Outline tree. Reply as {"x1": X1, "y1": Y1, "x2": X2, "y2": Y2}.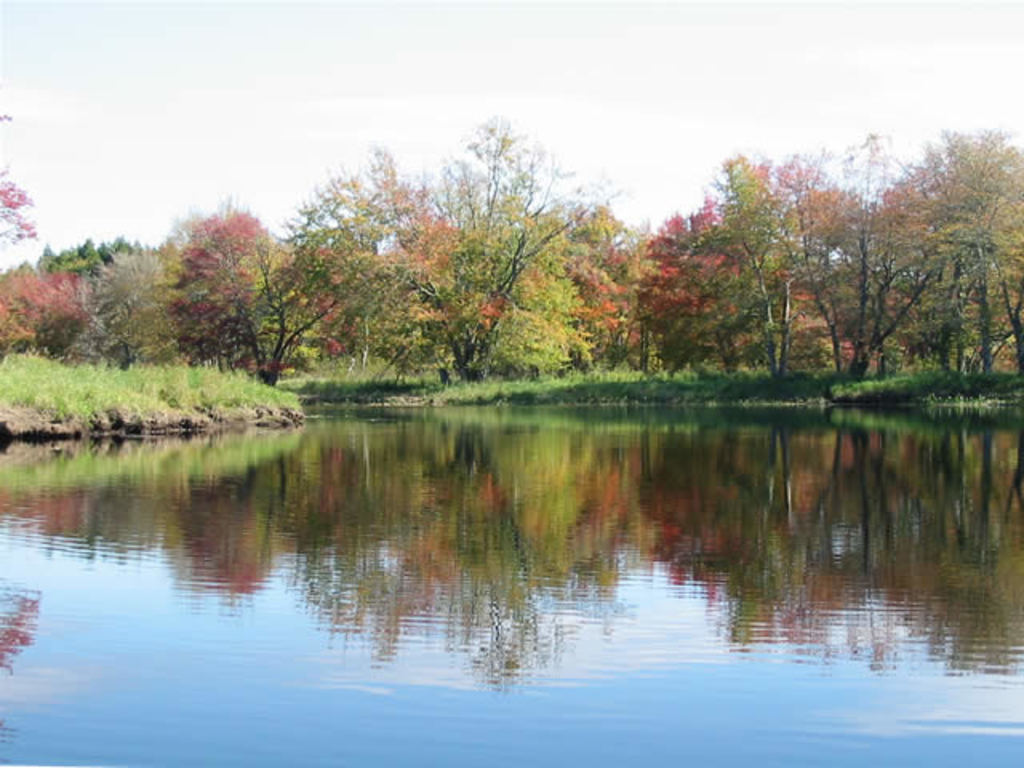
{"x1": 576, "y1": 203, "x2": 632, "y2": 333}.
